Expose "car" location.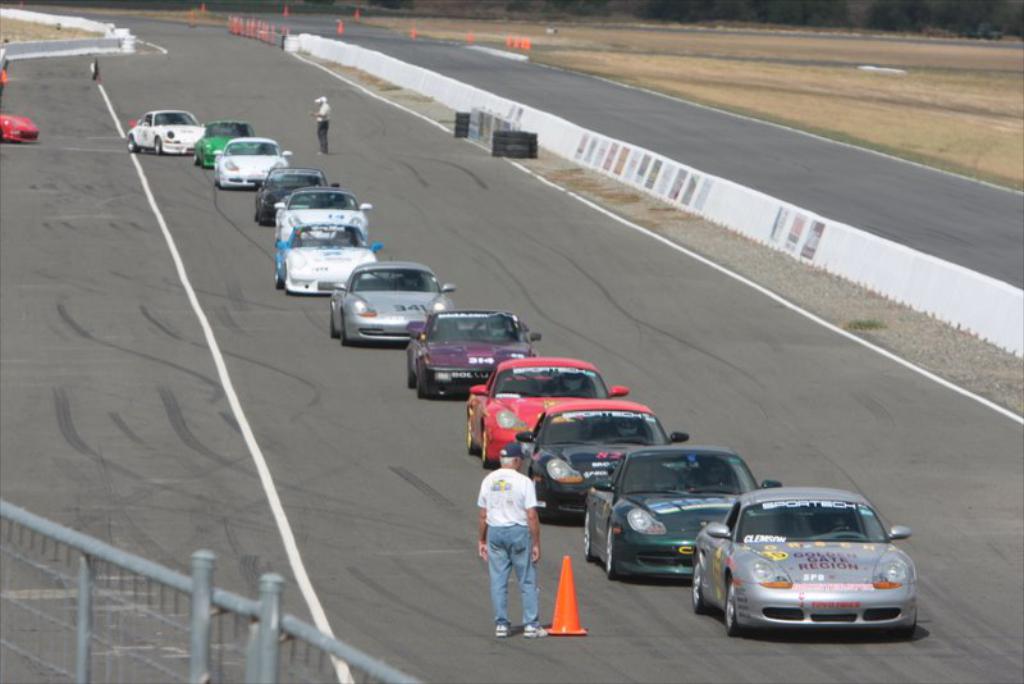
Exposed at detection(251, 161, 353, 234).
